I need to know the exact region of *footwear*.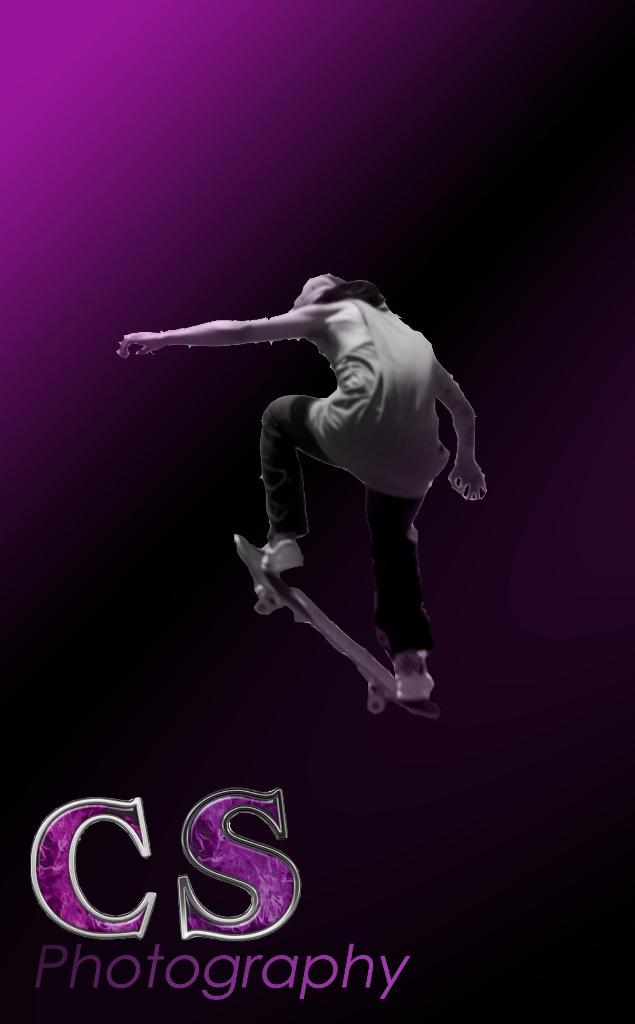
Region: <box>254,536,307,586</box>.
